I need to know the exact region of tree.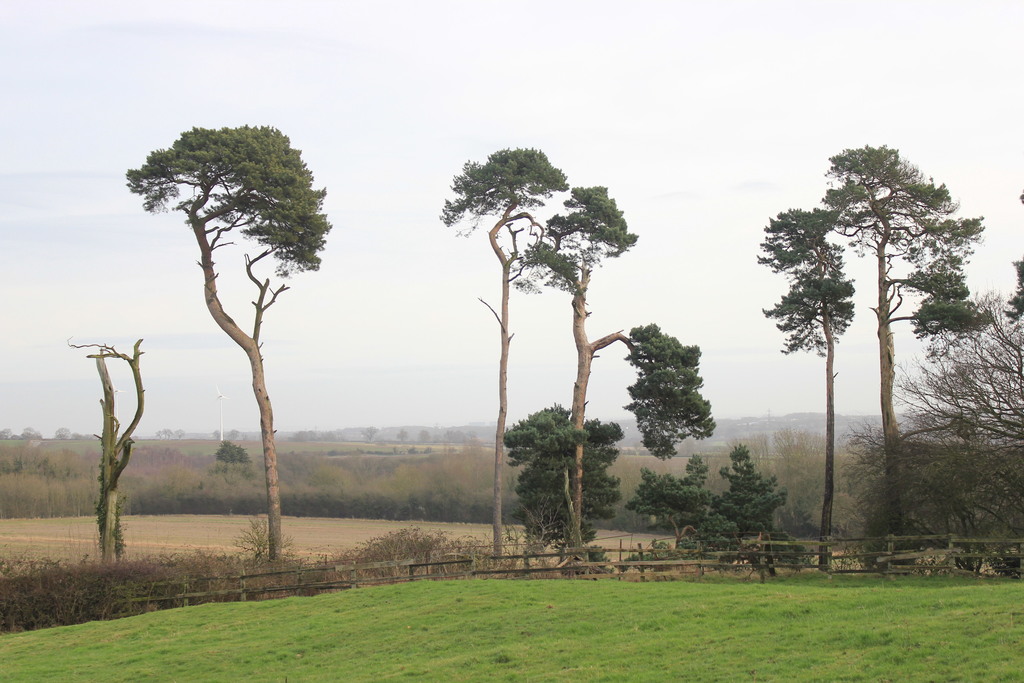
Region: <bbox>116, 100, 335, 552</bbox>.
